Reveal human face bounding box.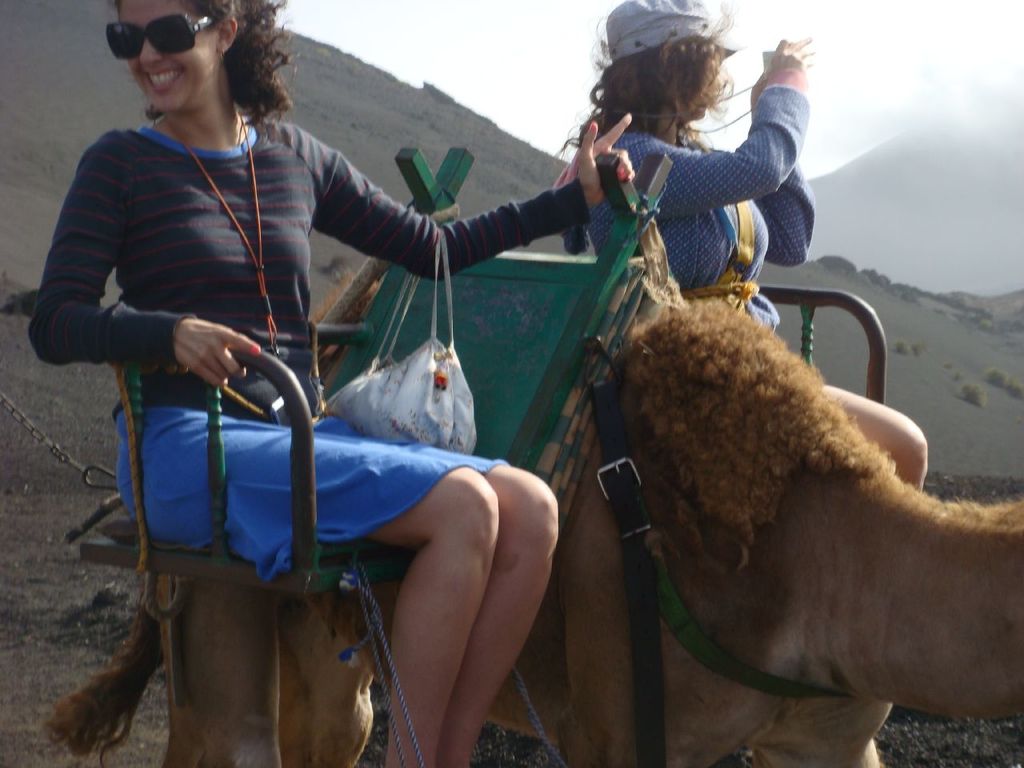
Revealed: 121,0,219,133.
